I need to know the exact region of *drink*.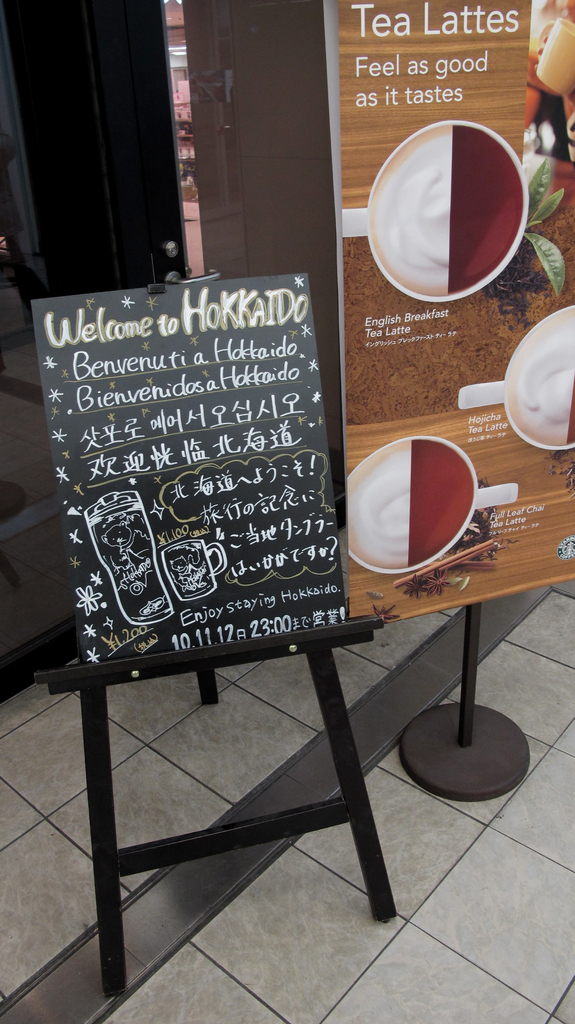
Region: [347,441,410,572].
